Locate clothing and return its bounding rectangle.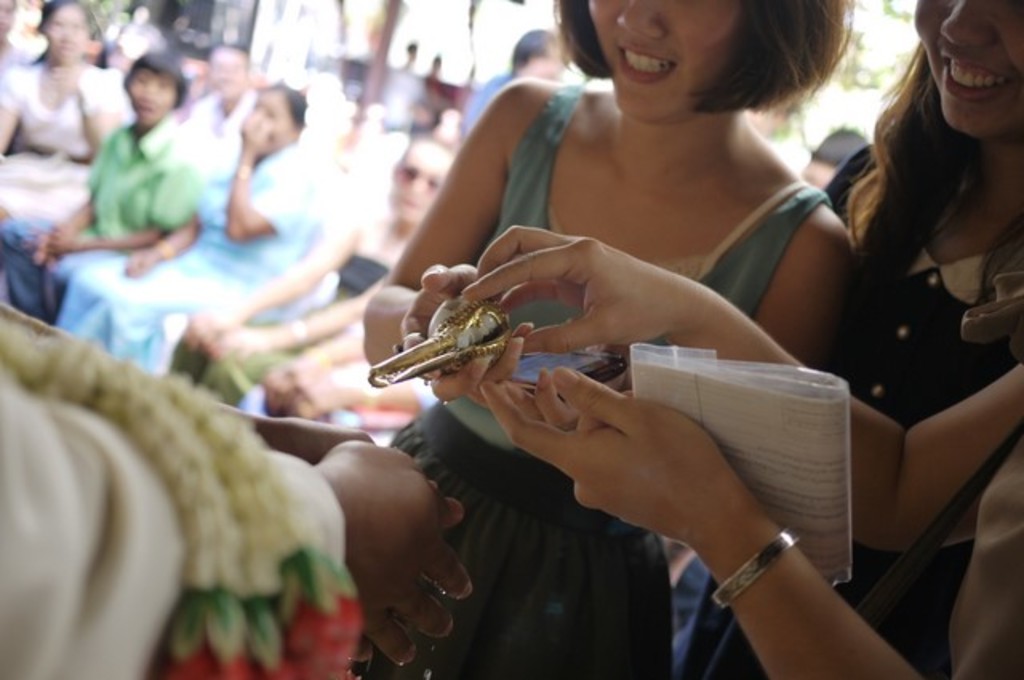
l=194, t=85, r=253, b=147.
